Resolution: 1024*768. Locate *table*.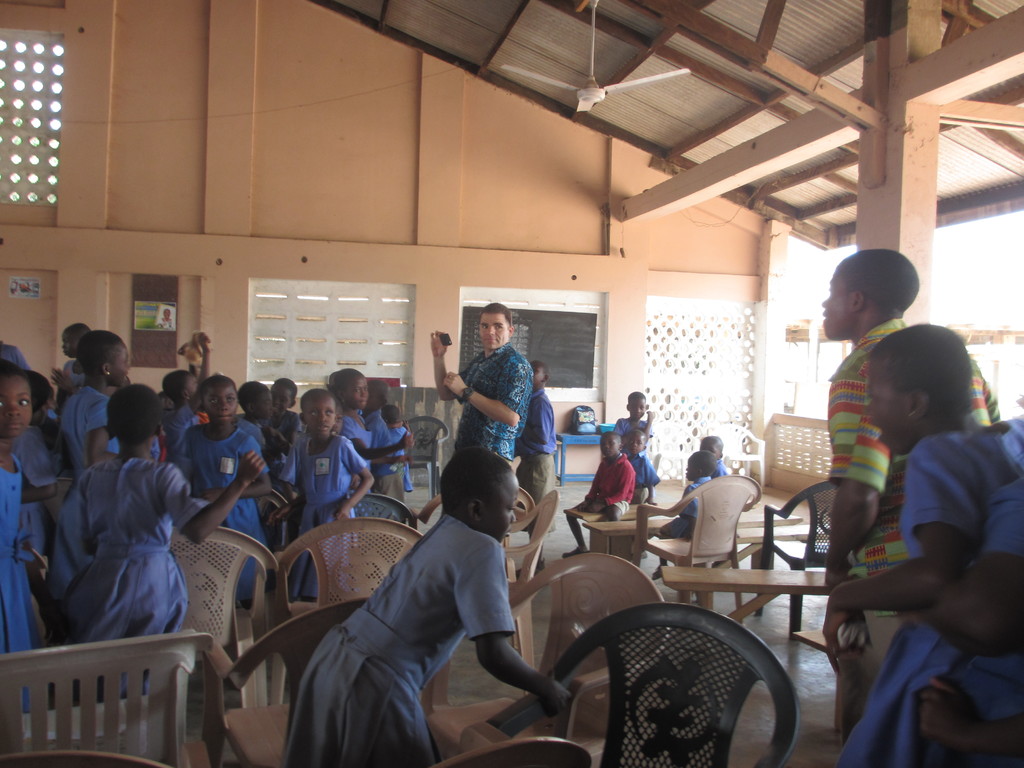
BBox(663, 565, 839, 620).
